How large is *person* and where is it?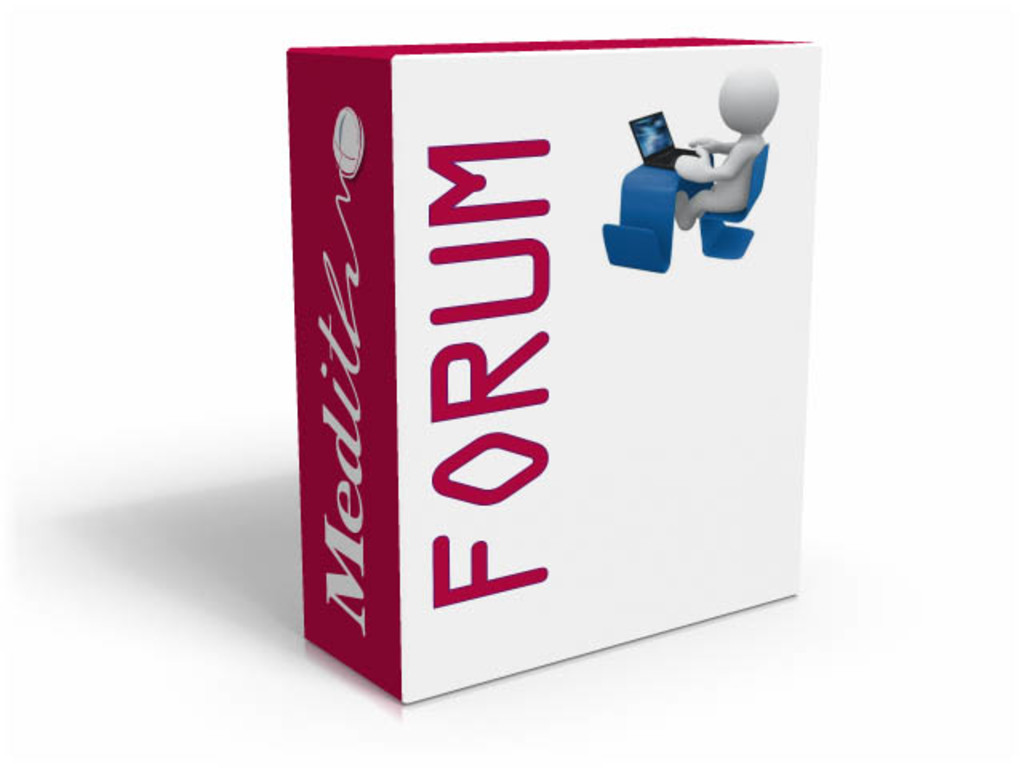
Bounding box: x1=675 y1=66 x2=774 y2=226.
